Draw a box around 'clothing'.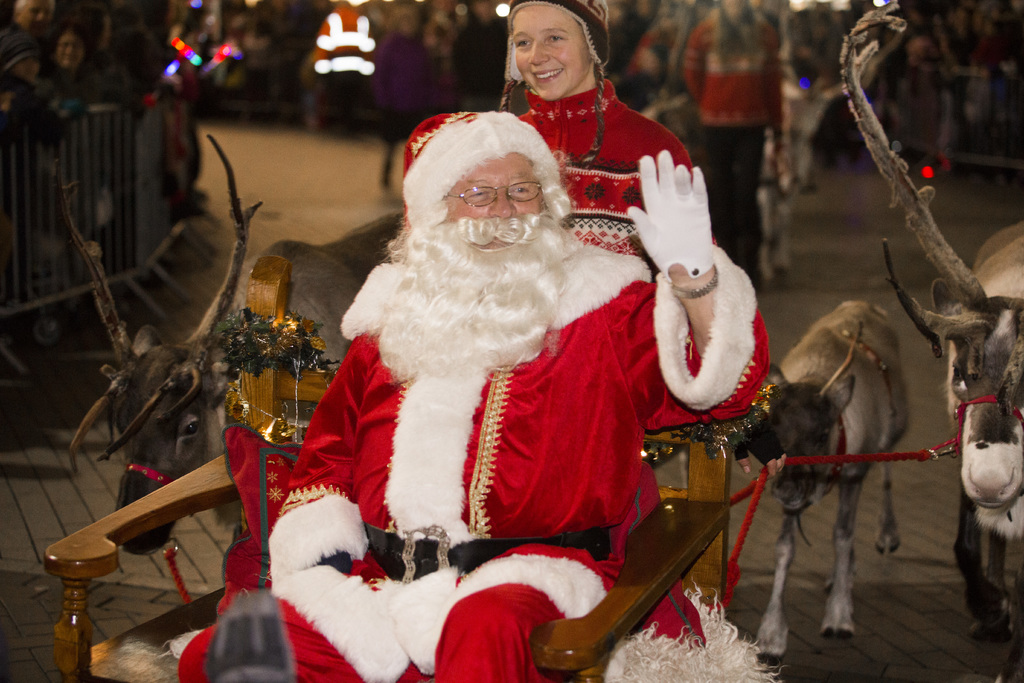
pyautogui.locateOnScreen(176, 115, 762, 682).
